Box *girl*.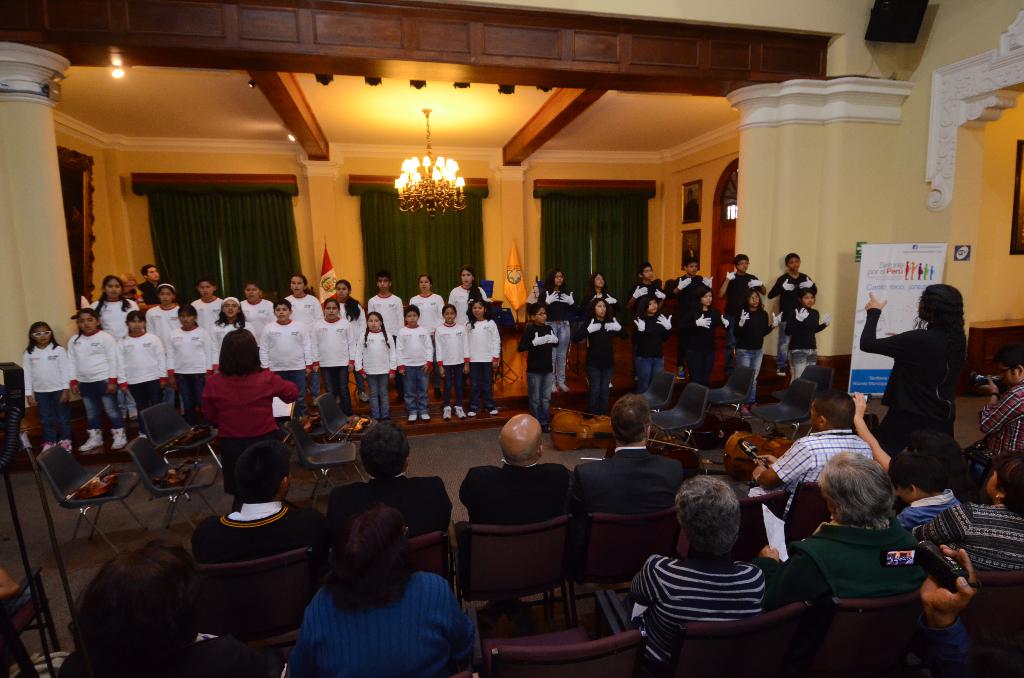
crop(448, 265, 487, 330).
